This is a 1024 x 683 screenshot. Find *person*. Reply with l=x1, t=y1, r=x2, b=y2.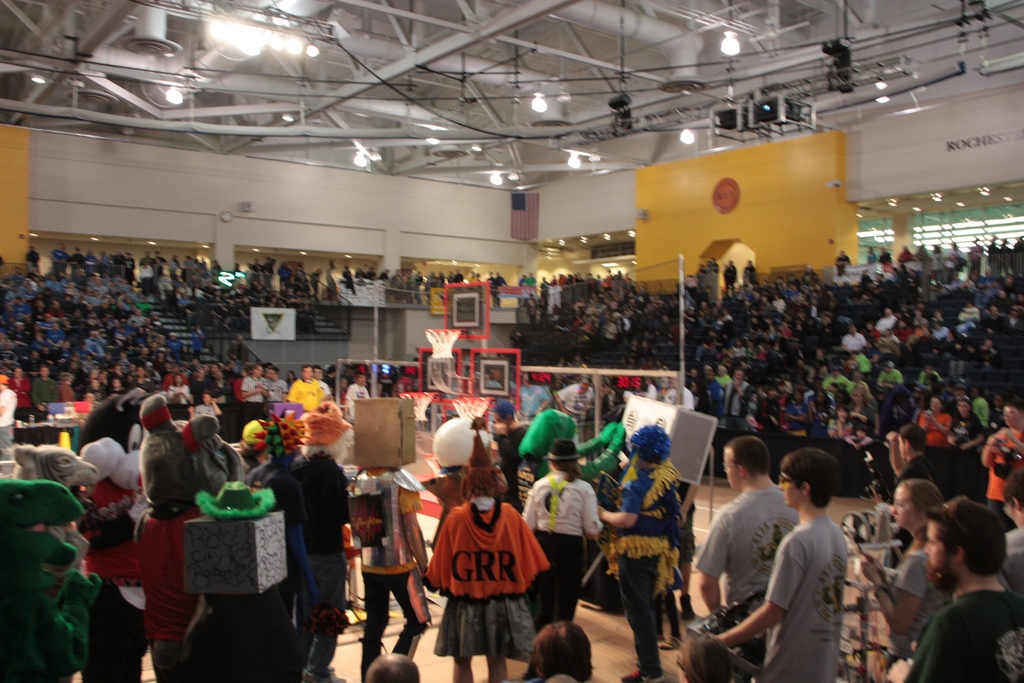
l=360, t=648, r=422, b=682.
